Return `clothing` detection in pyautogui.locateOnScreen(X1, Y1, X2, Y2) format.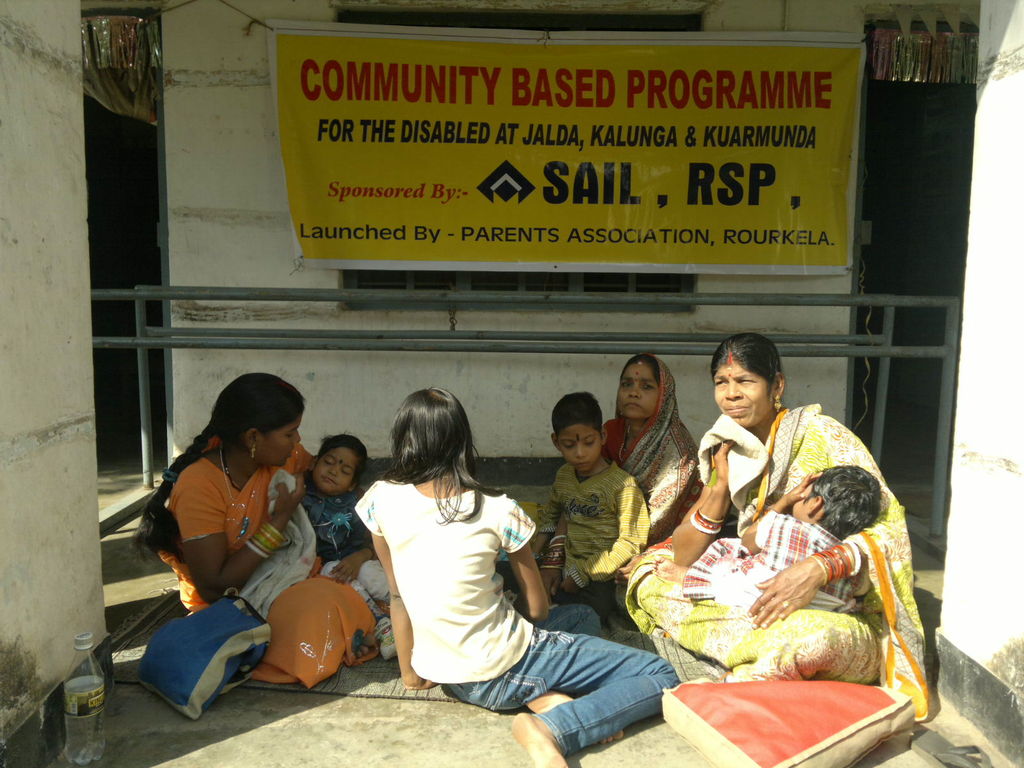
pyautogui.locateOnScreen(540, 458, 646, 627).
